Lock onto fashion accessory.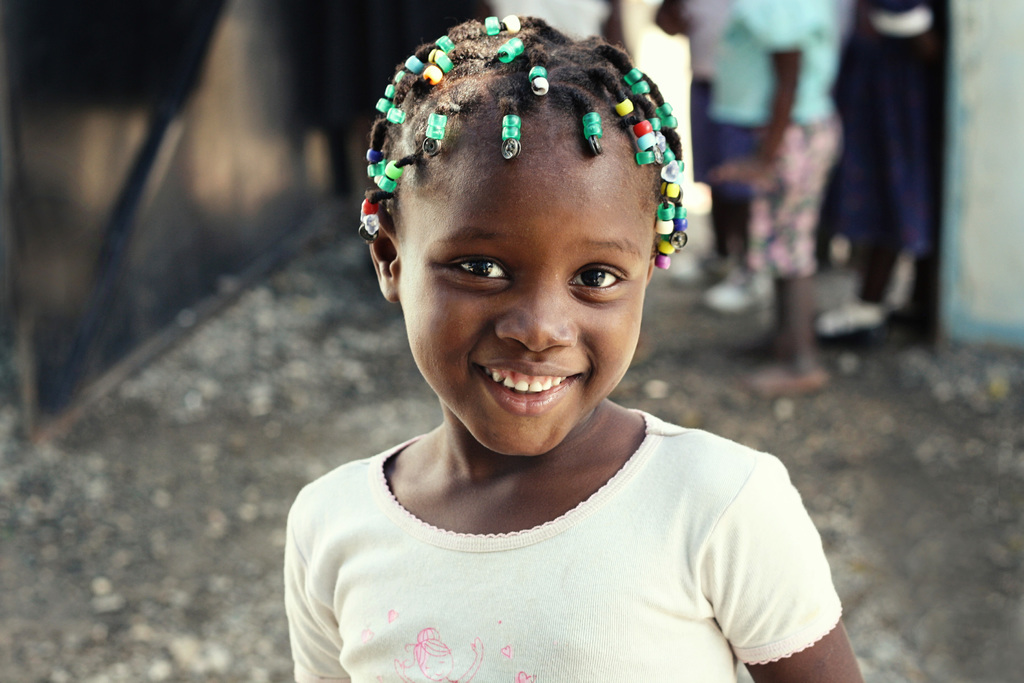
Locked: locate(500, 139, 520, 158).
